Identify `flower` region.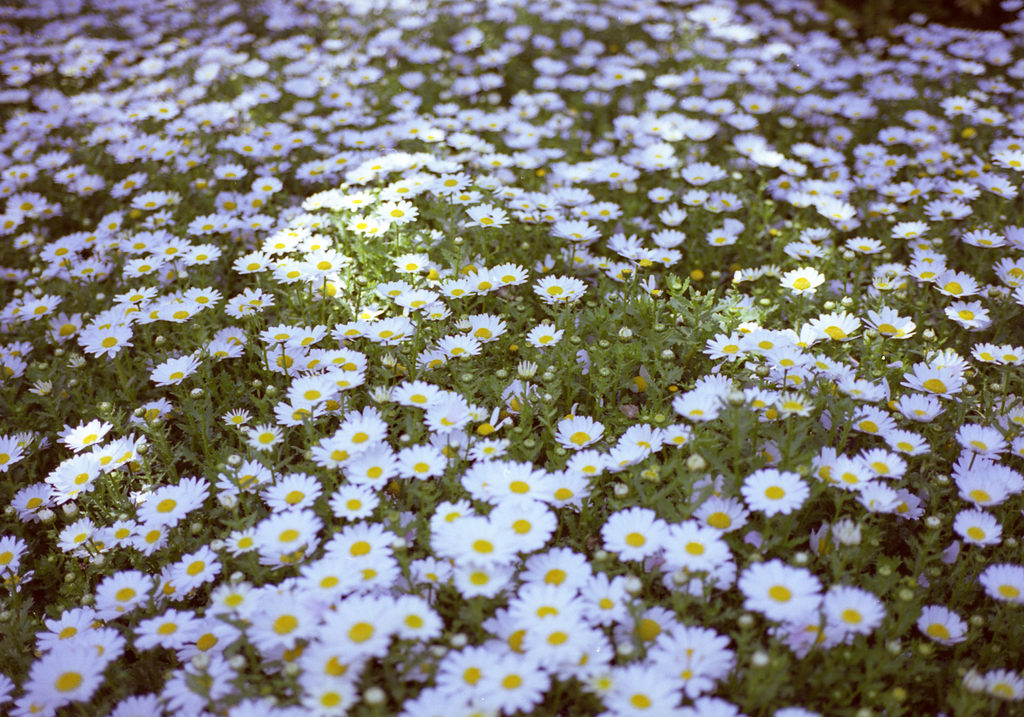
Region: (left=223, top=694, right=308, bottom=716).
